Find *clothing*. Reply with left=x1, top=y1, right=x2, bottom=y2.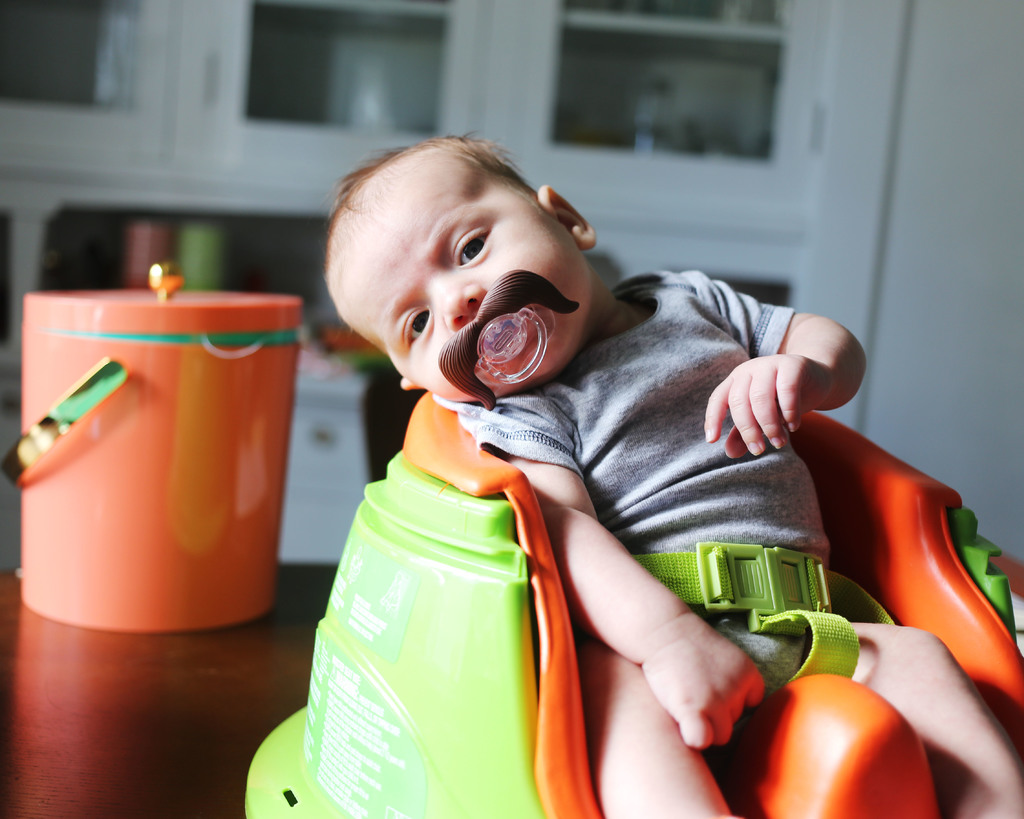
left=452, top=257, right=849, bottom=623.
